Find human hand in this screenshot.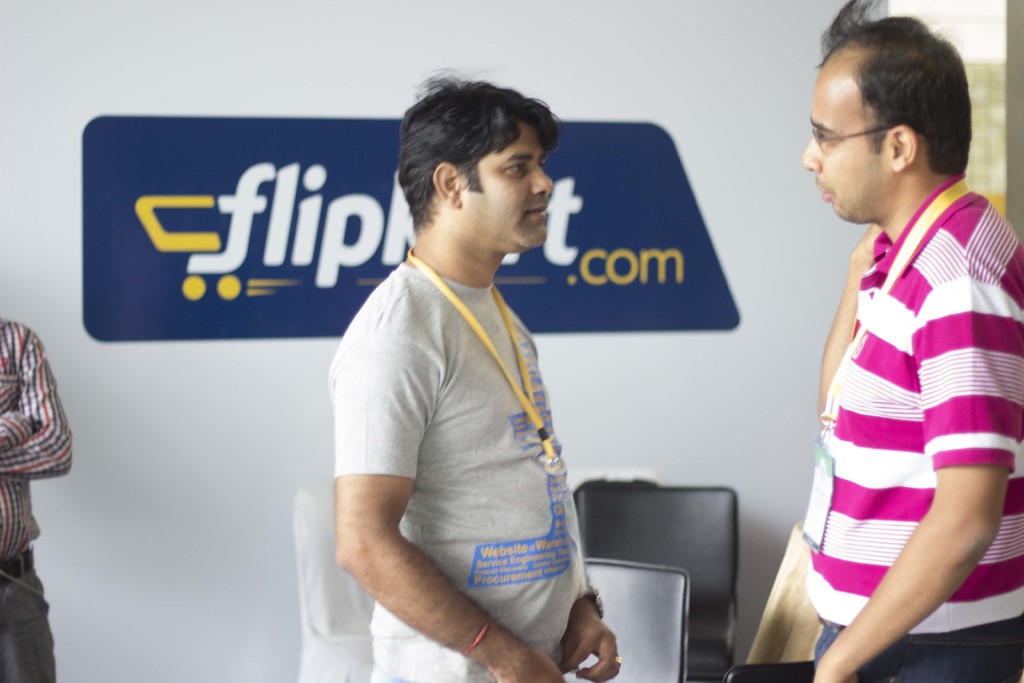
The bounding box for human hand is 858/223/881/259.
